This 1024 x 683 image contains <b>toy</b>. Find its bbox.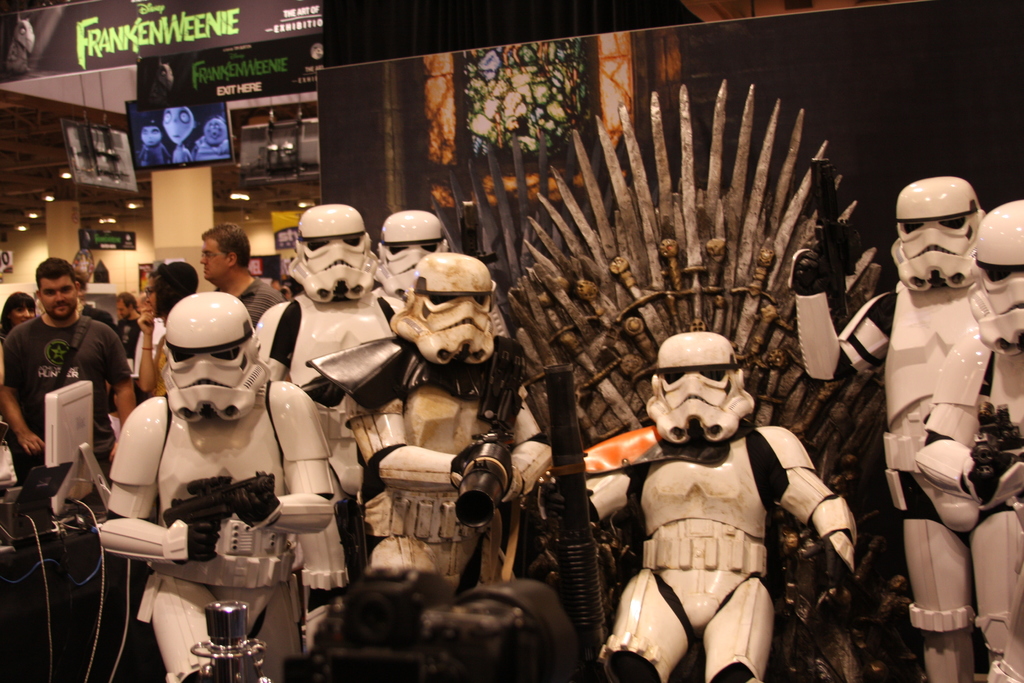
[320,259,545,635].
